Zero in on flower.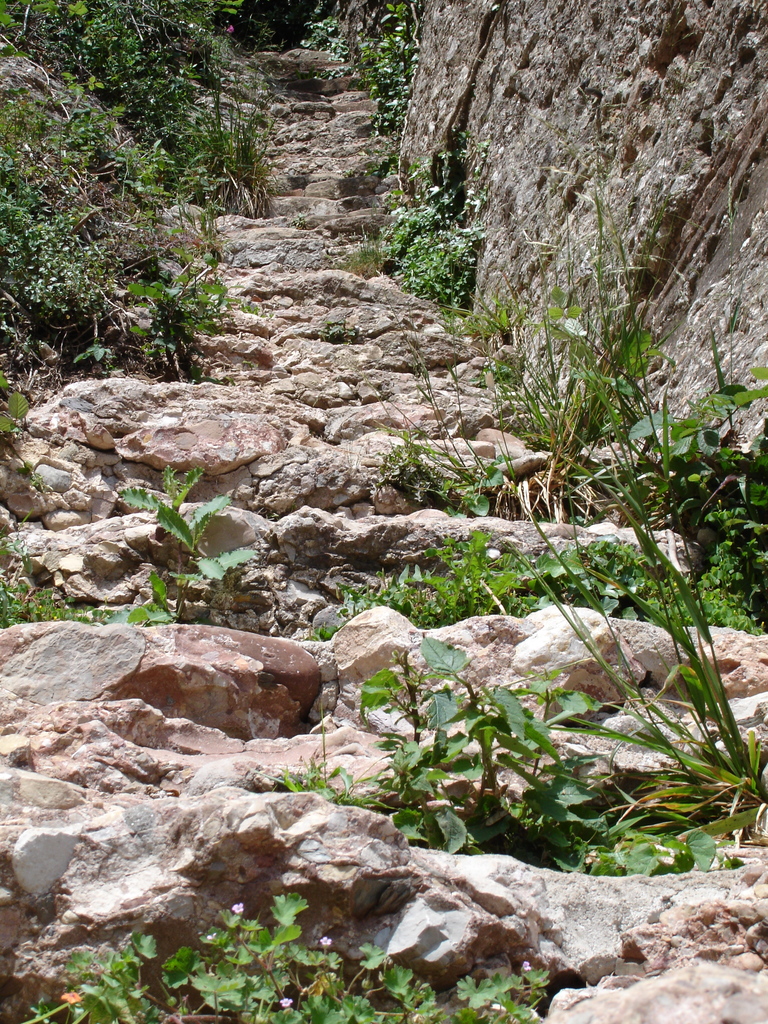
Zeroed in: 205/932/218/941.
